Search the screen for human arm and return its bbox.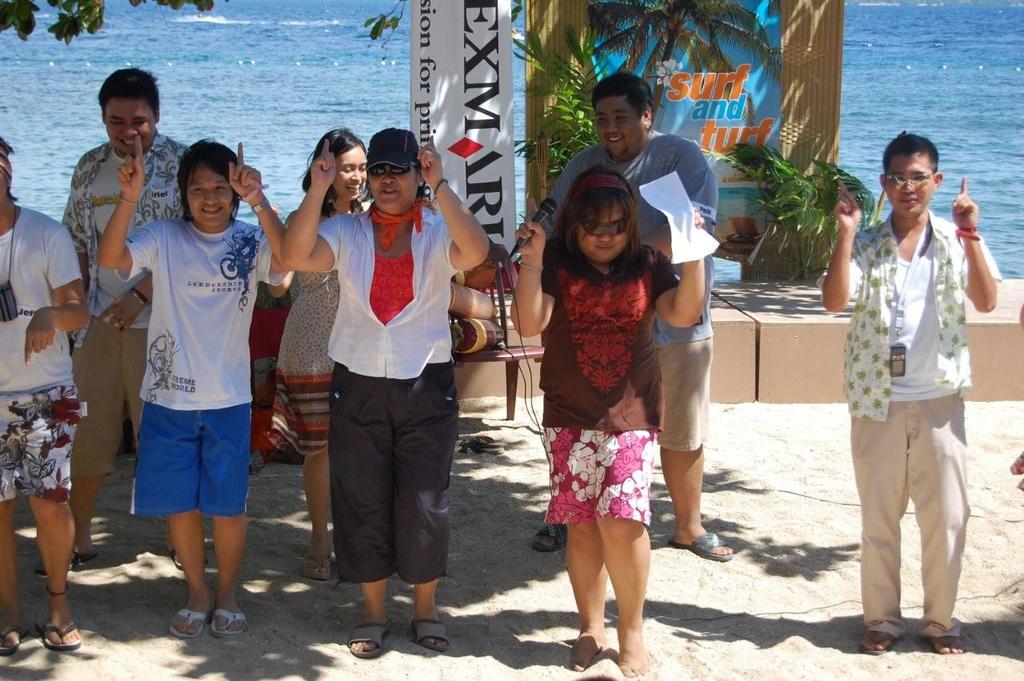
Found: box(811, 182, 870, 318).
